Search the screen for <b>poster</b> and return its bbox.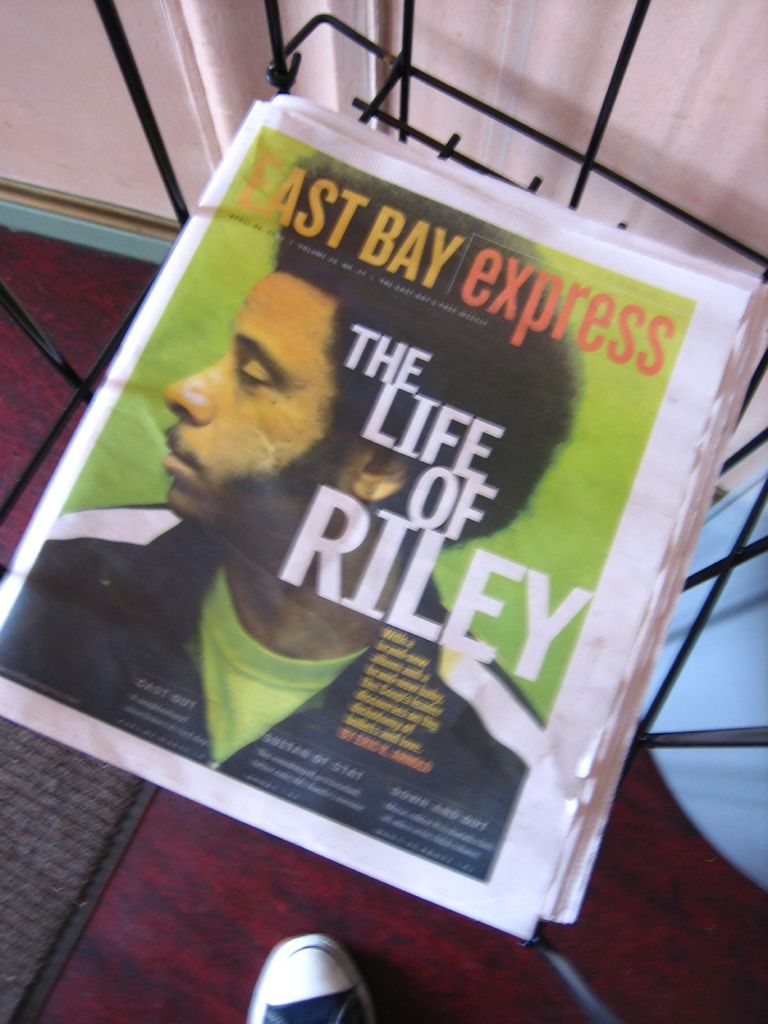
Found: (left=0, top=99, right=767, bottom=939).
